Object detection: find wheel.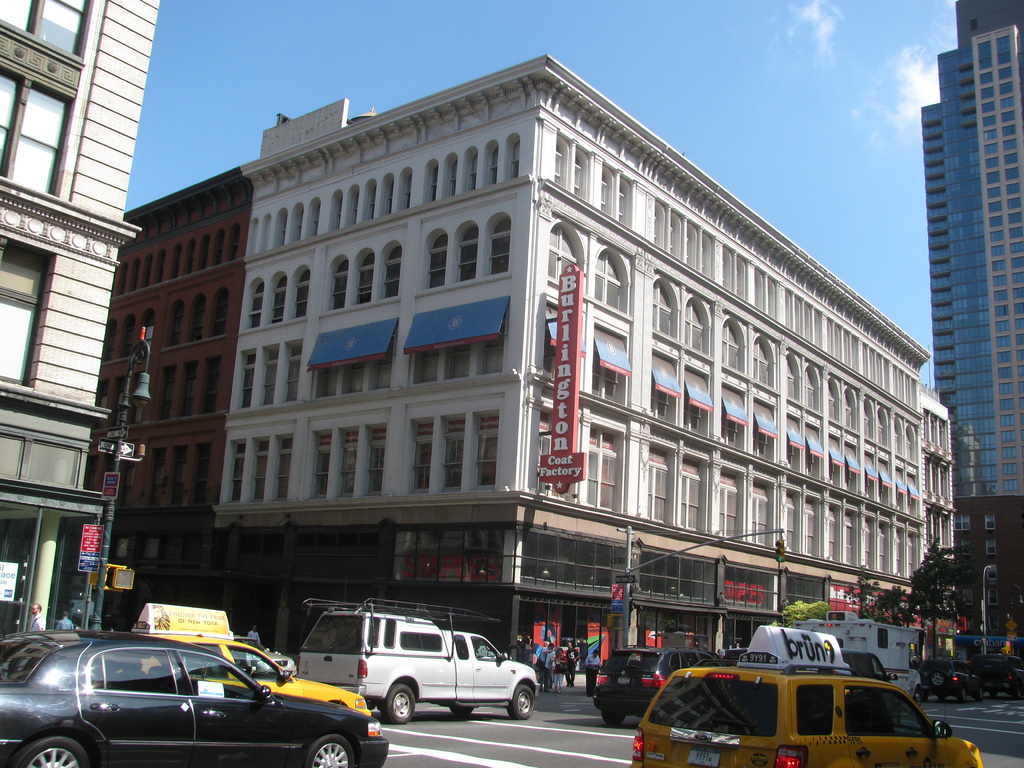
915,689,922,708.
